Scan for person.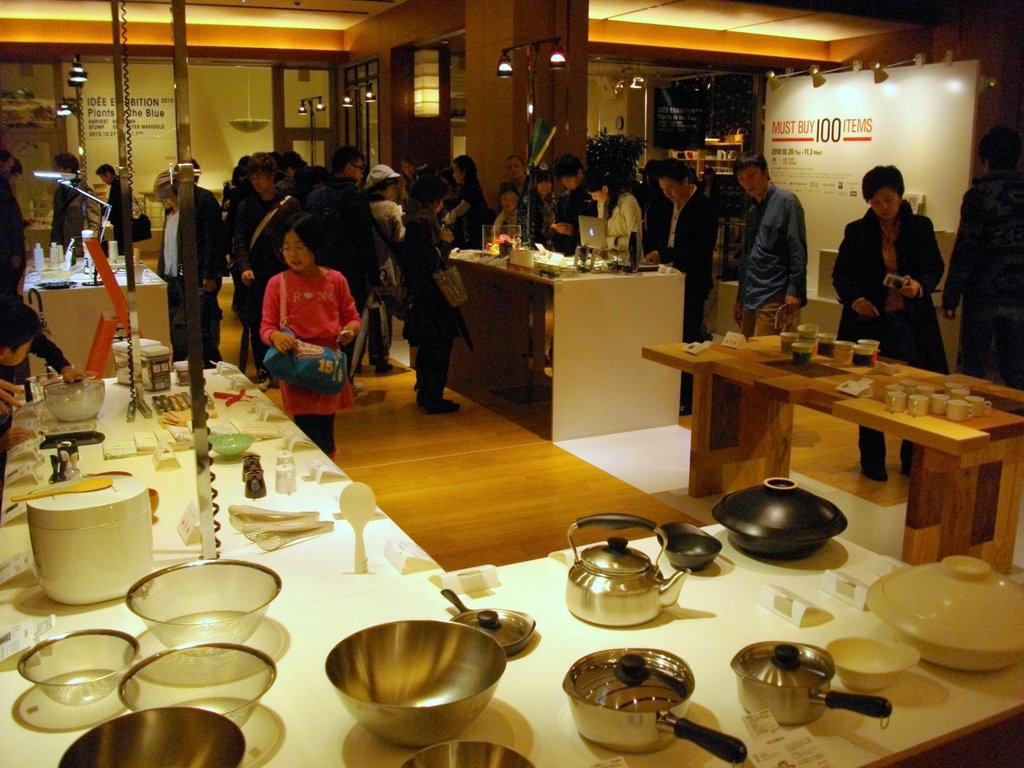
Scan result: box(716, 148, 806, 337).
